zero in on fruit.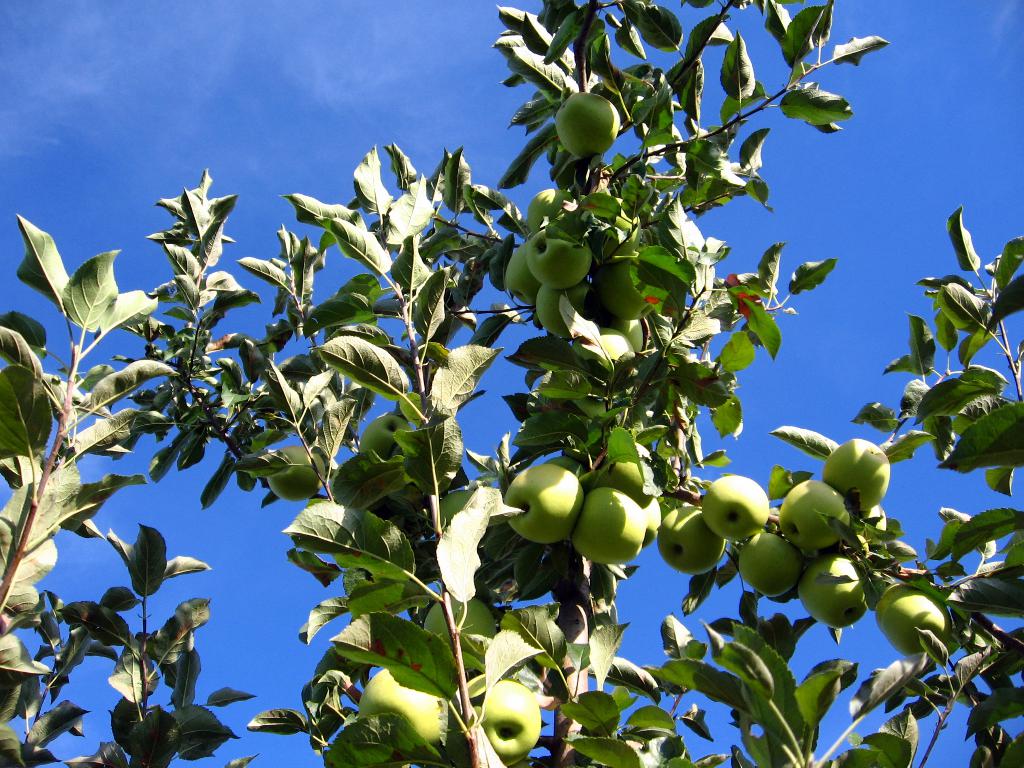
Zeroed in: 743/532/805/597.
